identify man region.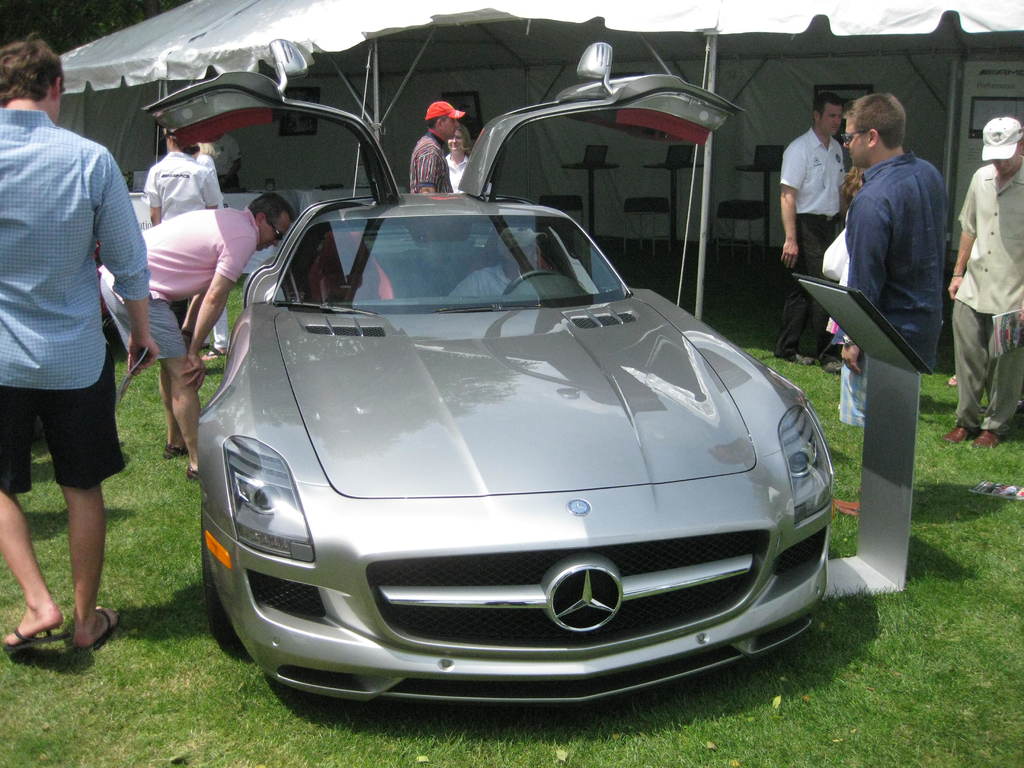
Region: crop(772, 94, 846, 362).
